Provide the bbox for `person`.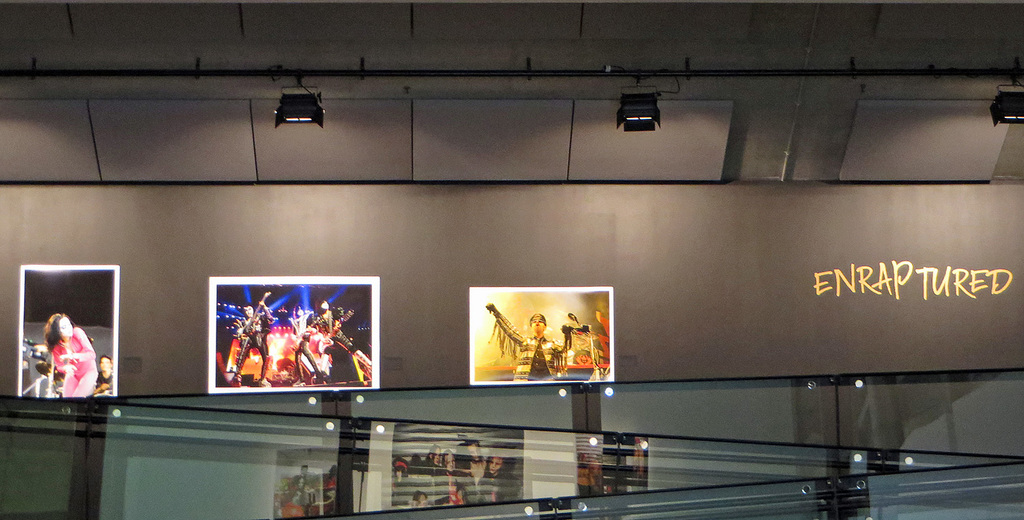
region(223, 300, 273, 392).
